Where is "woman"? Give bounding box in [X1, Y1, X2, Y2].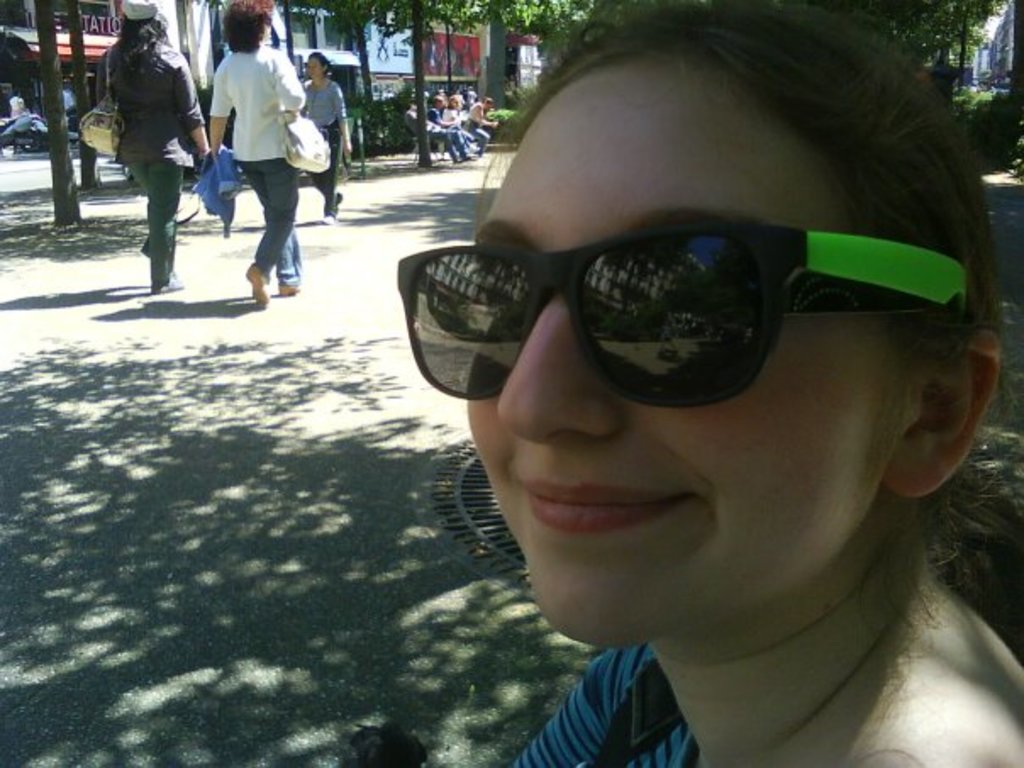
[103, 0, 207, 285].
